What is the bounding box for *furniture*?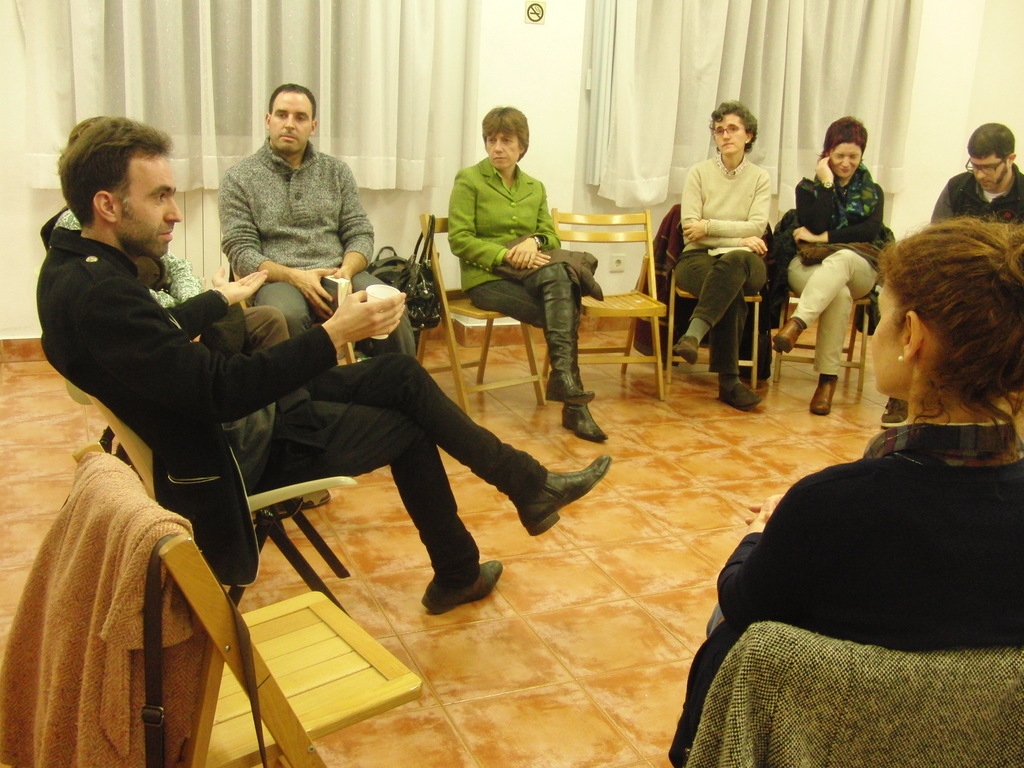
bbox=(417, 212, 545, 417).
